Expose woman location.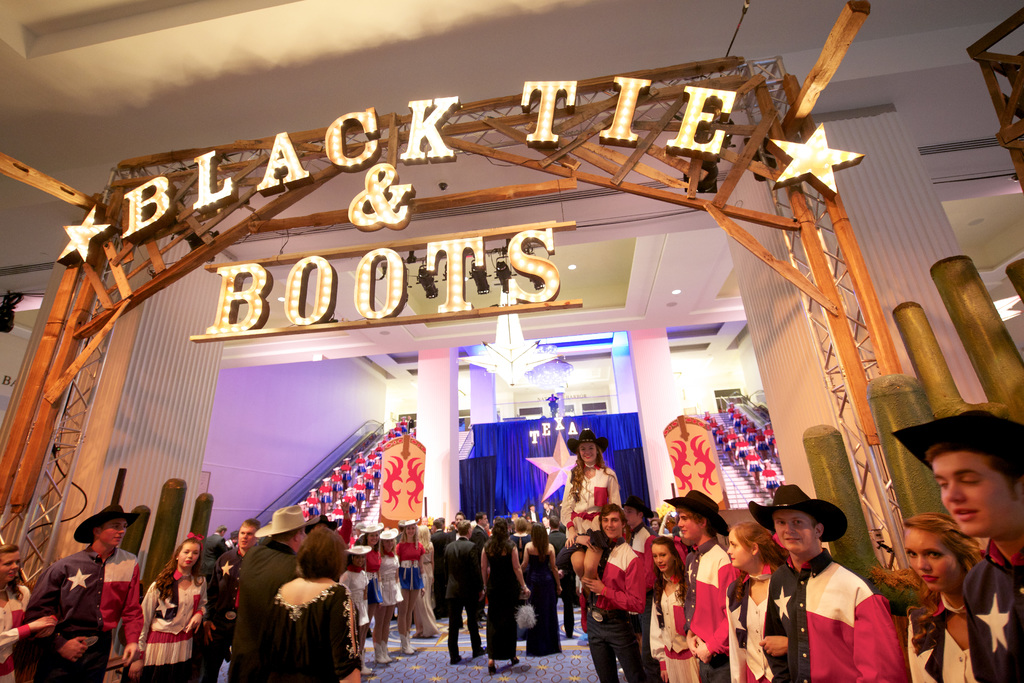
Exposed at 376:529:402:663.
